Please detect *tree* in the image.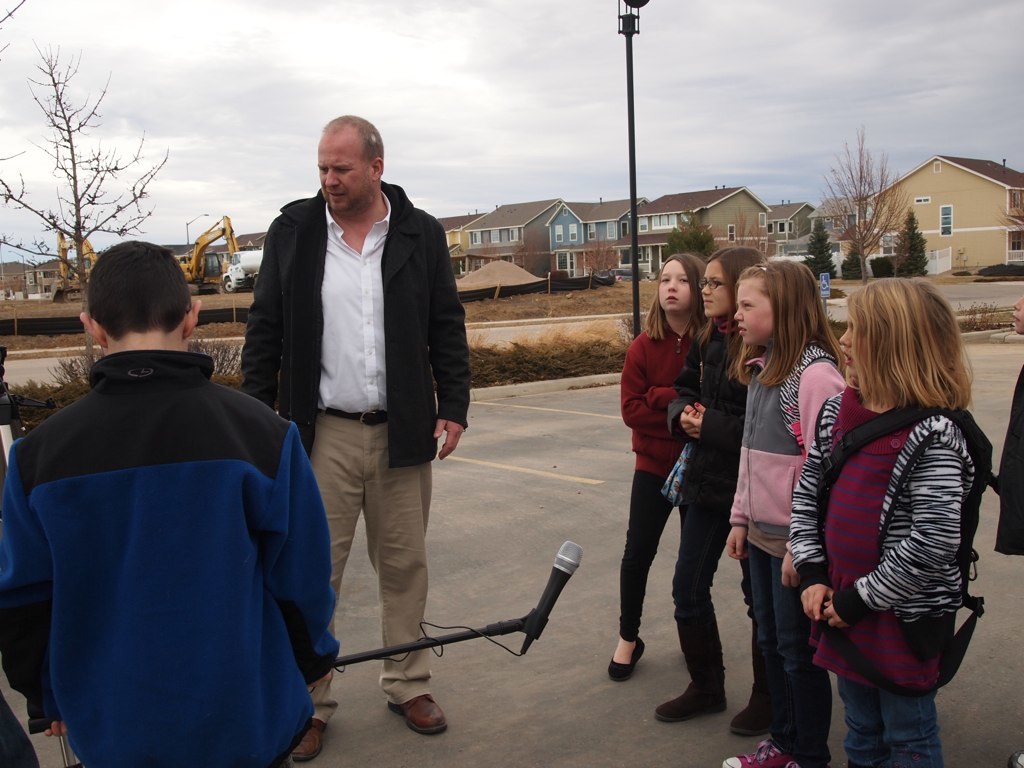
<box>10,54,151,272</box>.
